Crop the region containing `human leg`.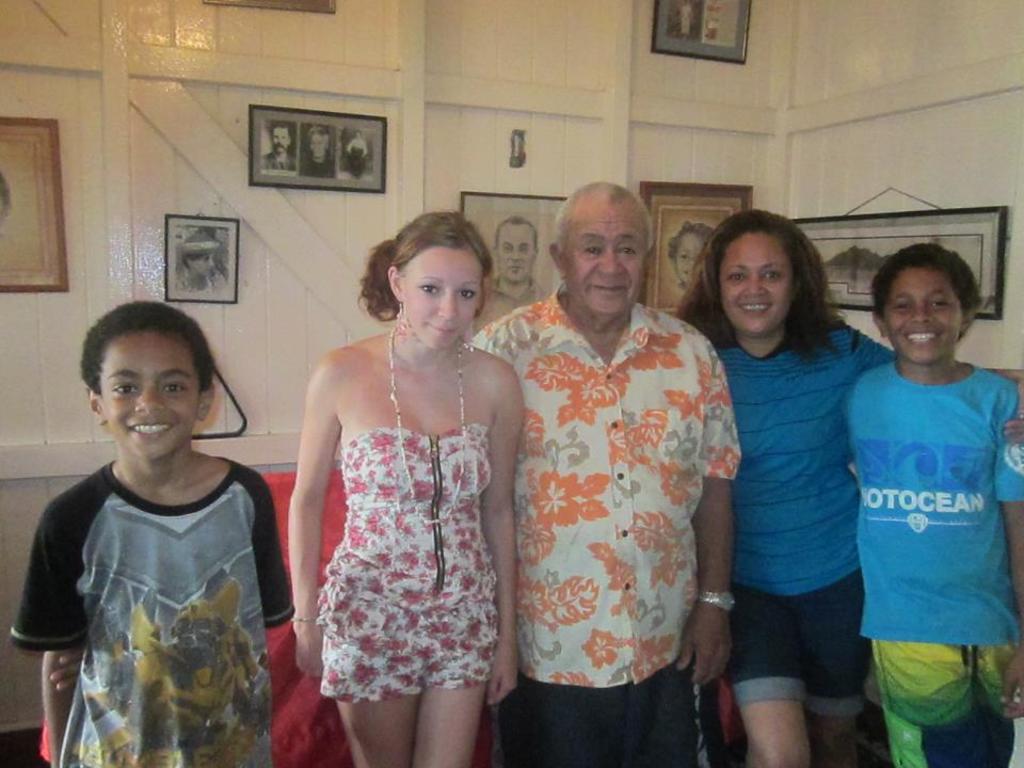
Crop region: left=870, top=630, right=975, bottom=767.
